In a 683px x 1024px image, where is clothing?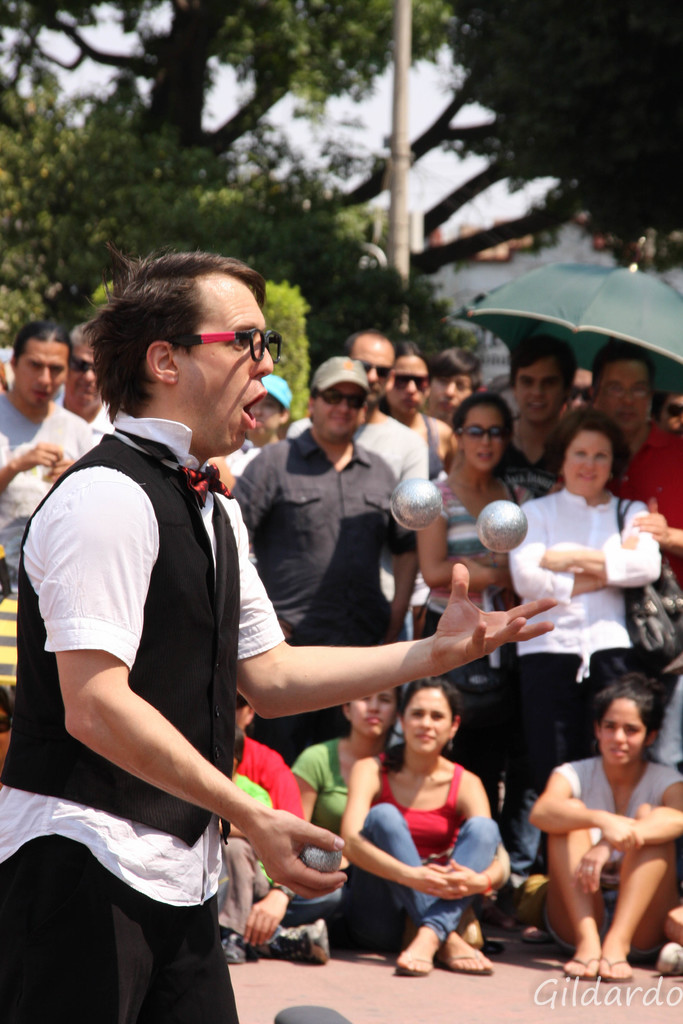
x1=427, y1=416, x2=443, y2=463.
